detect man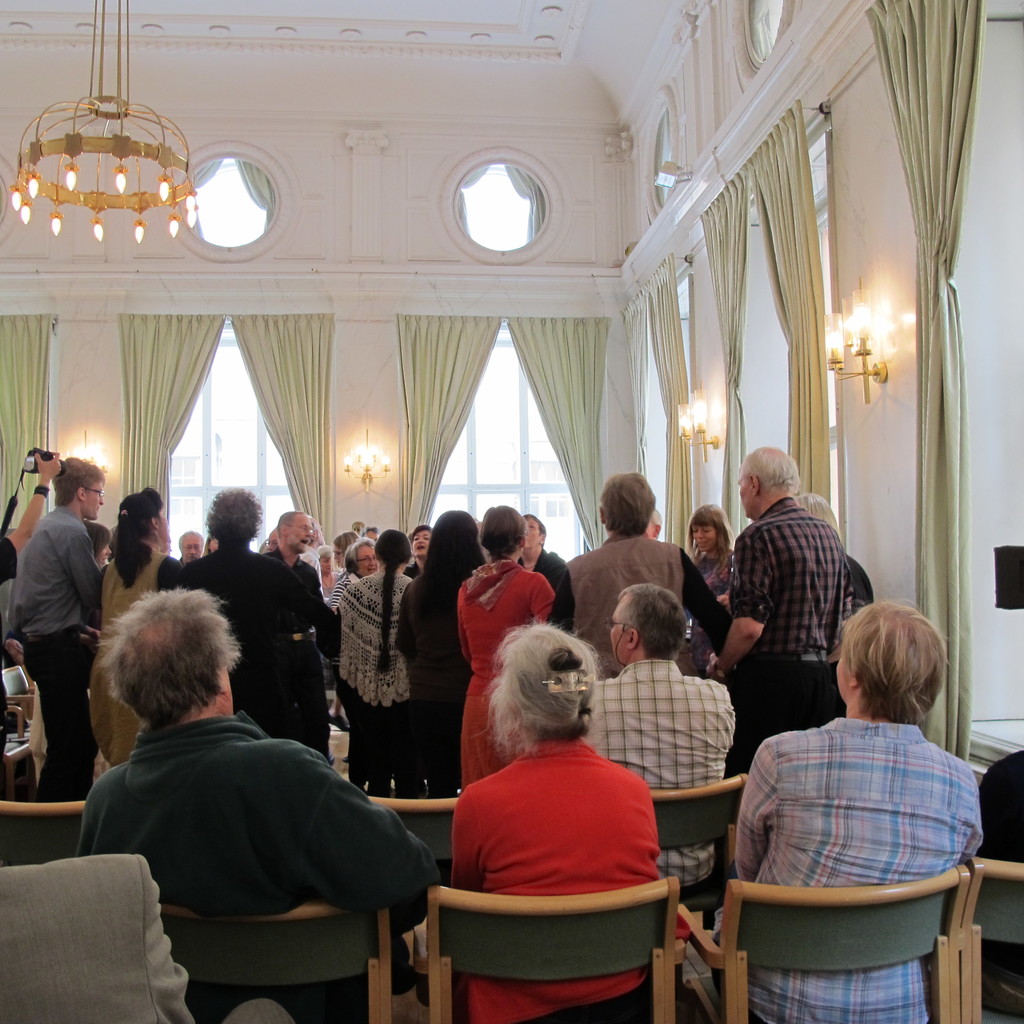
left=58, top=580, right=433, bottom=1004
